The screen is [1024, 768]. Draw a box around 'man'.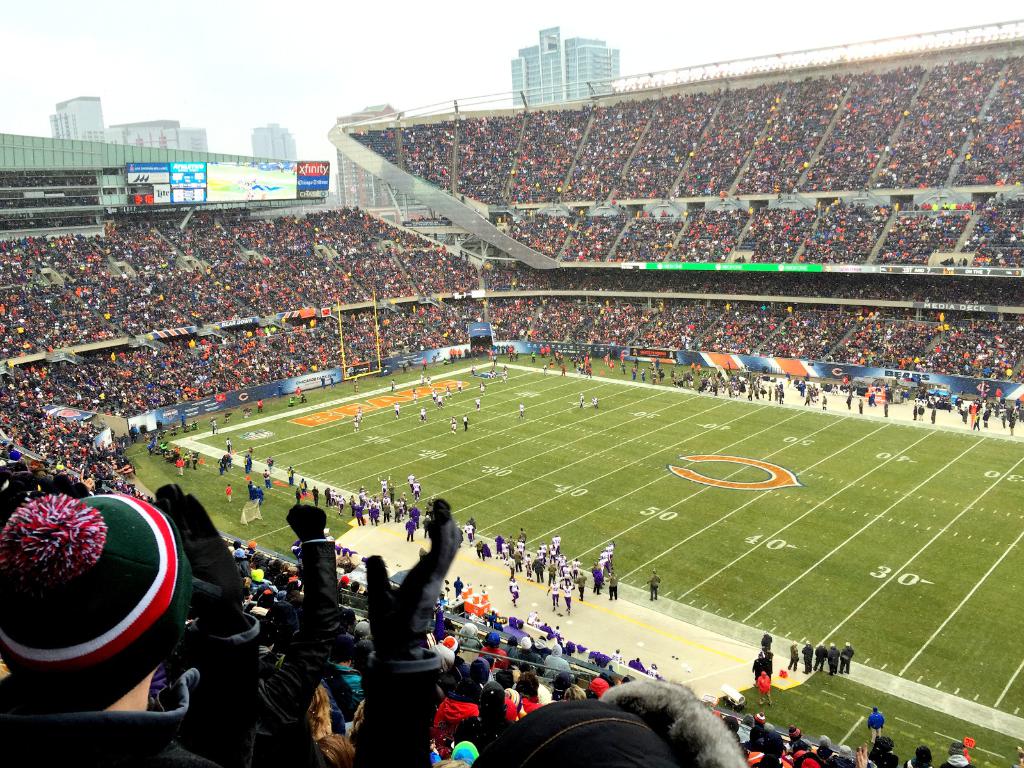
288/397/296/408.
